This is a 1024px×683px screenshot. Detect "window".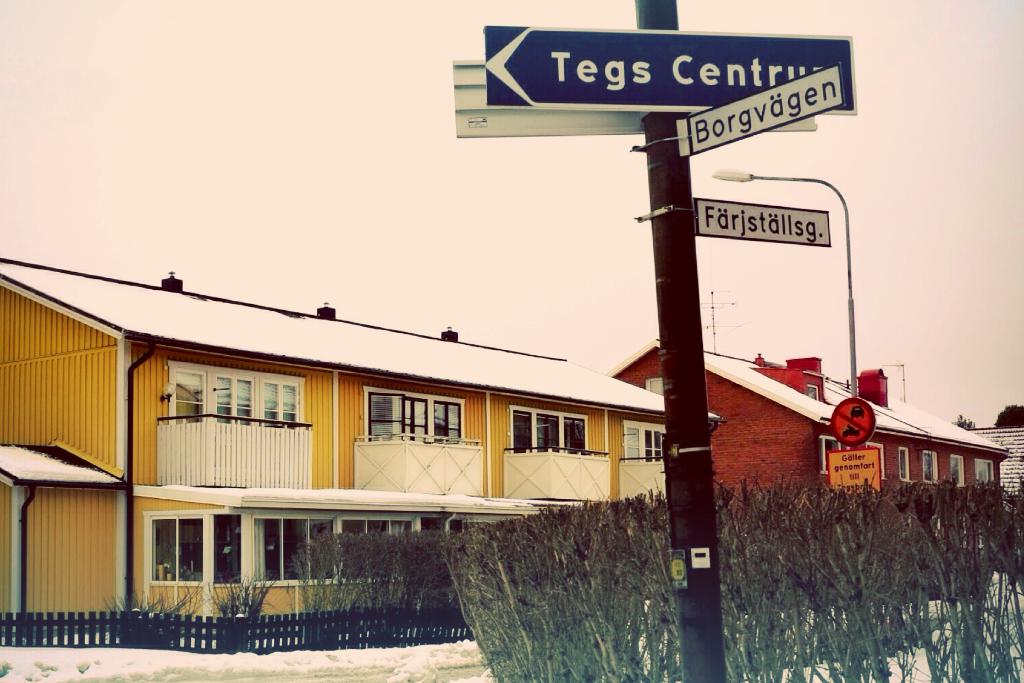
x1=819, y1=438, x2=840, y2=472.
